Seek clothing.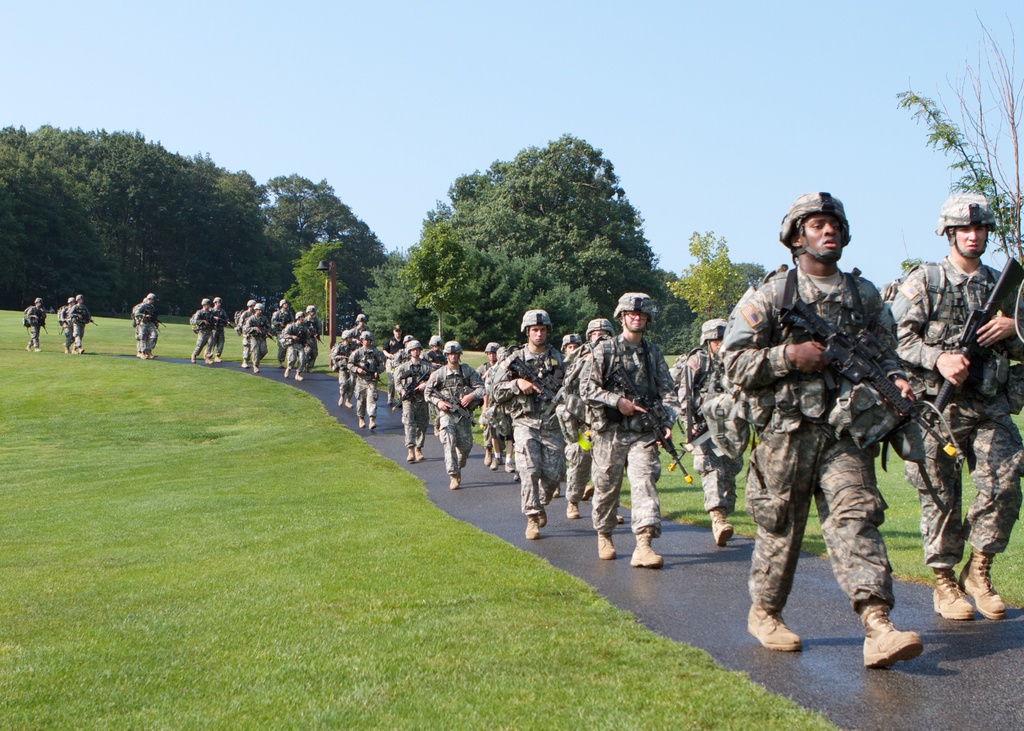
(x1=269, y1=301, x2=295, y2=357).
